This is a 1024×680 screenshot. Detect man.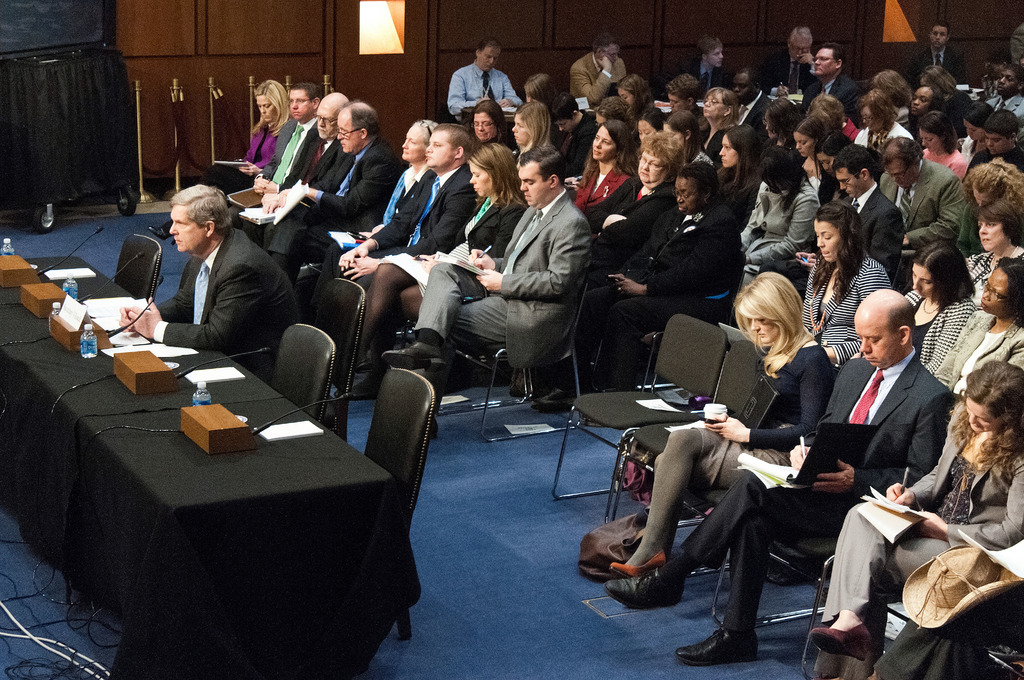
BBox(342, 124, 473, 287).
